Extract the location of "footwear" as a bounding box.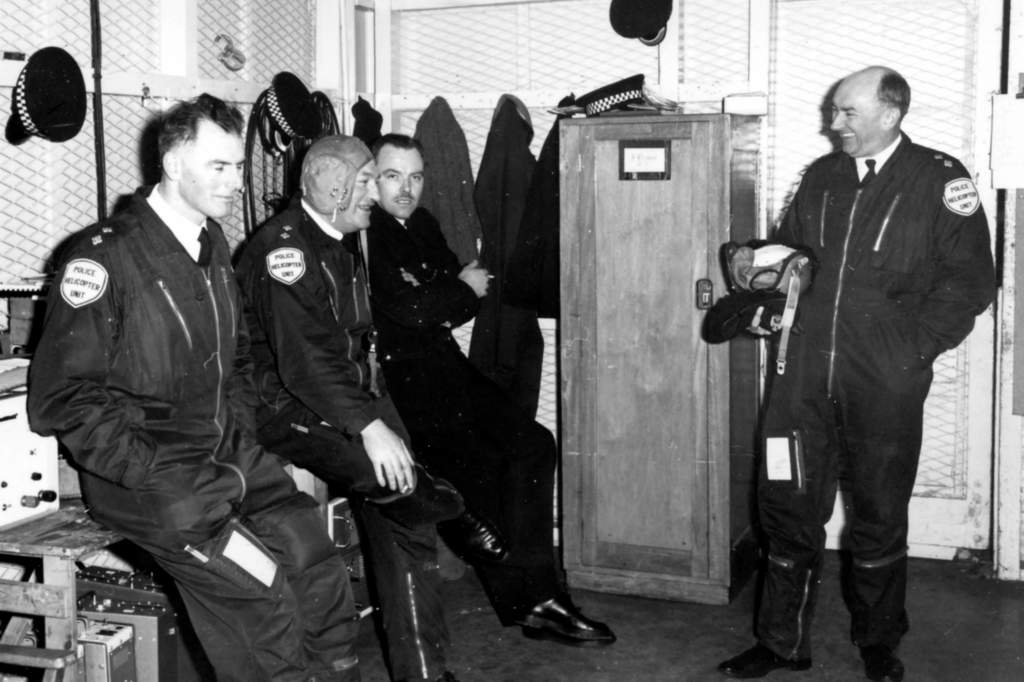
x1=437 y1=512 x2=511 y2=573.
